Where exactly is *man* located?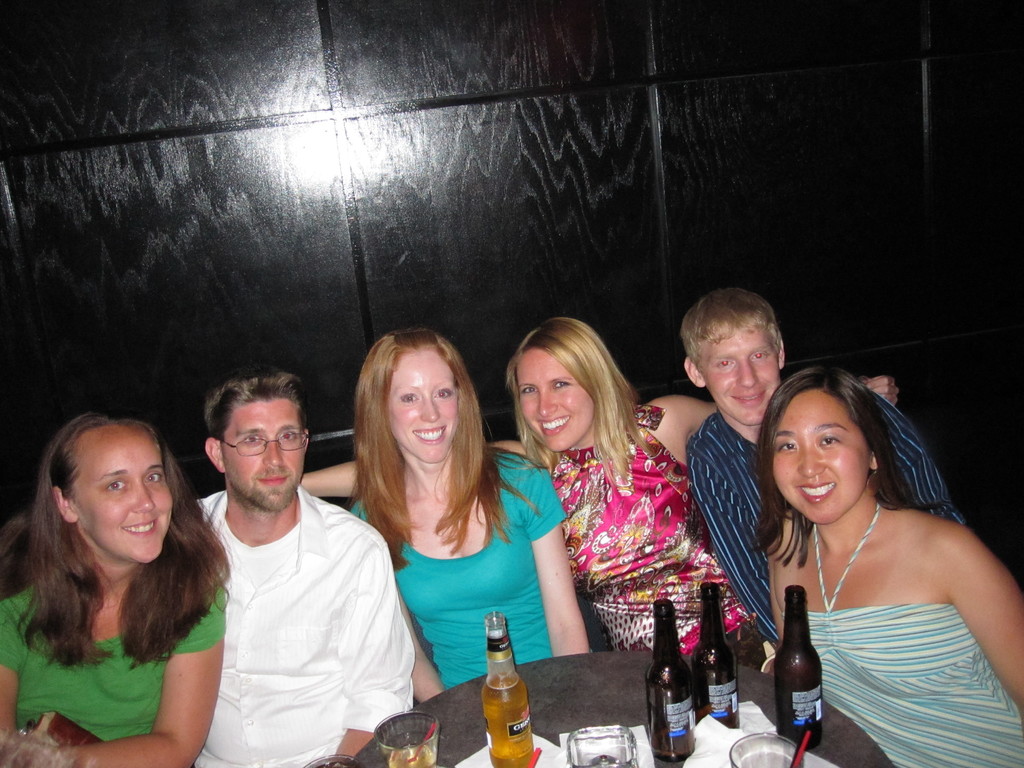
Its bounding box is (left=160, top=326, right=416, bottom=767).
